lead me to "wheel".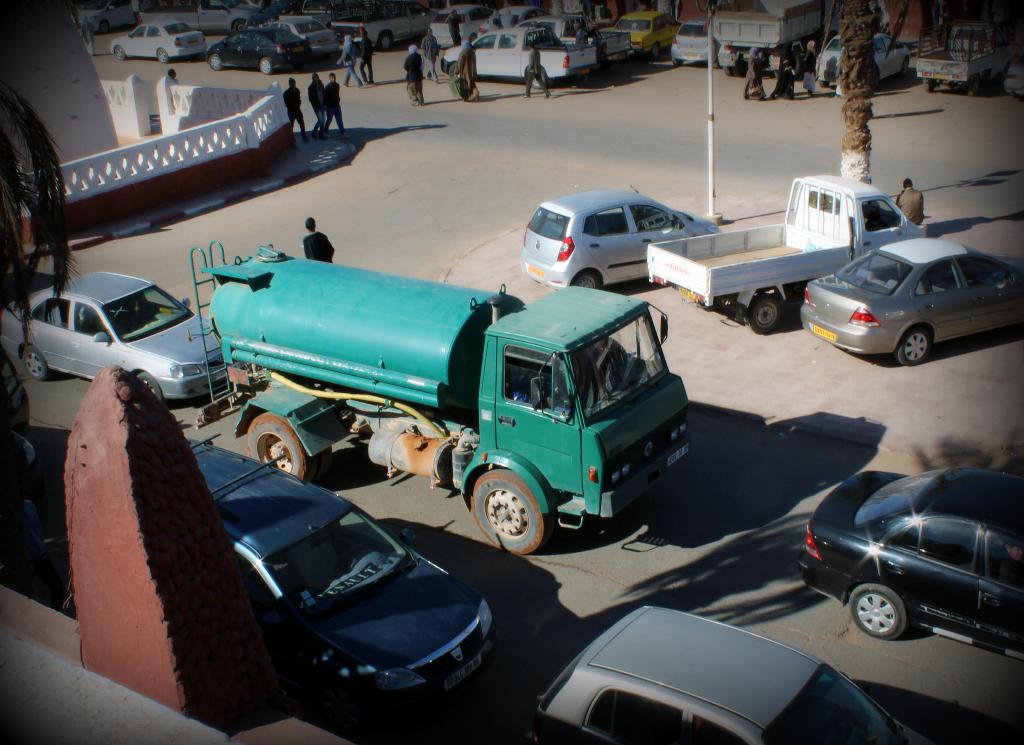
Lead to 129,368,165,405.
